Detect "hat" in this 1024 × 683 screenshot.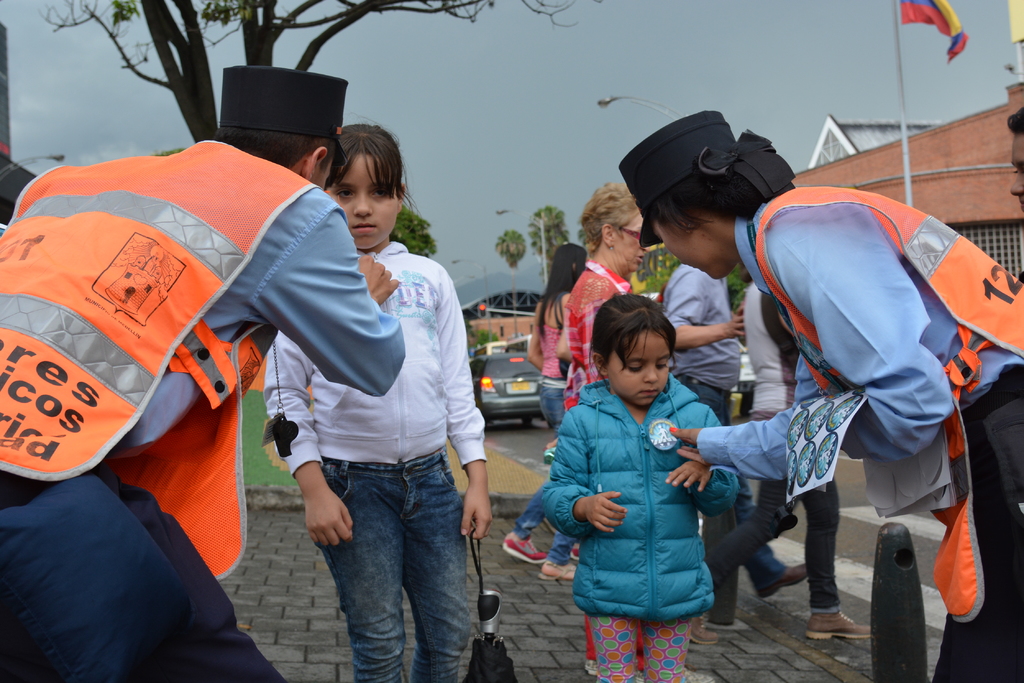
Detection: x1=619, y1=109, x2=796, y2=248.
